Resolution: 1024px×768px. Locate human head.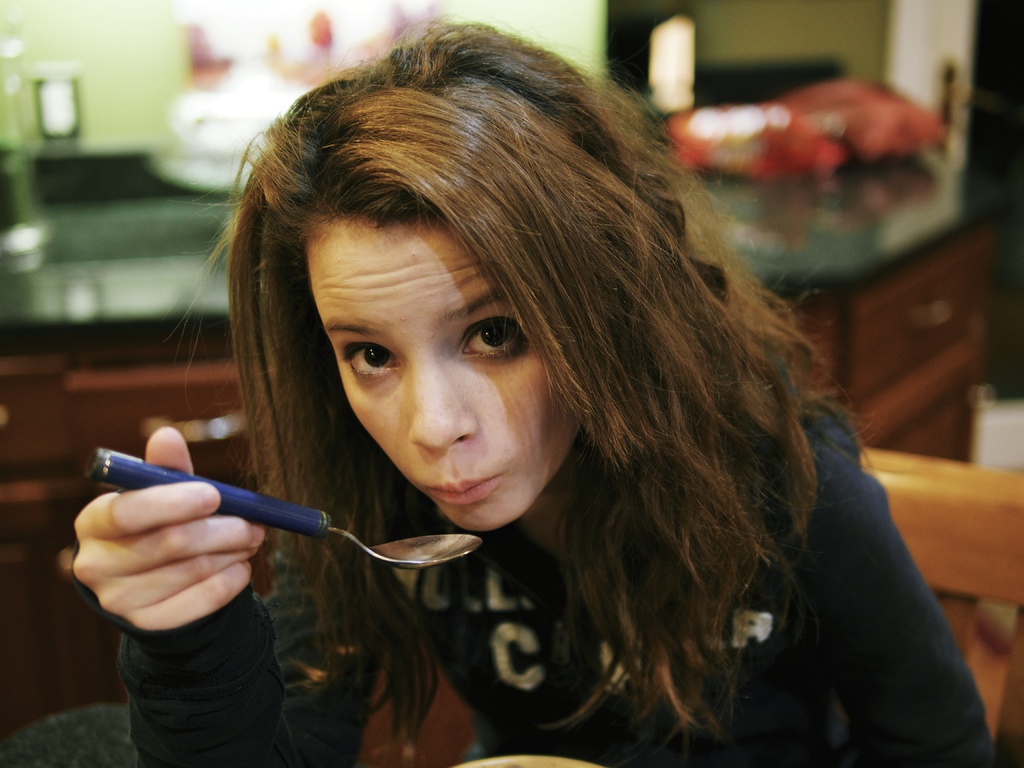
BBox(283, 27, 686, 529).
